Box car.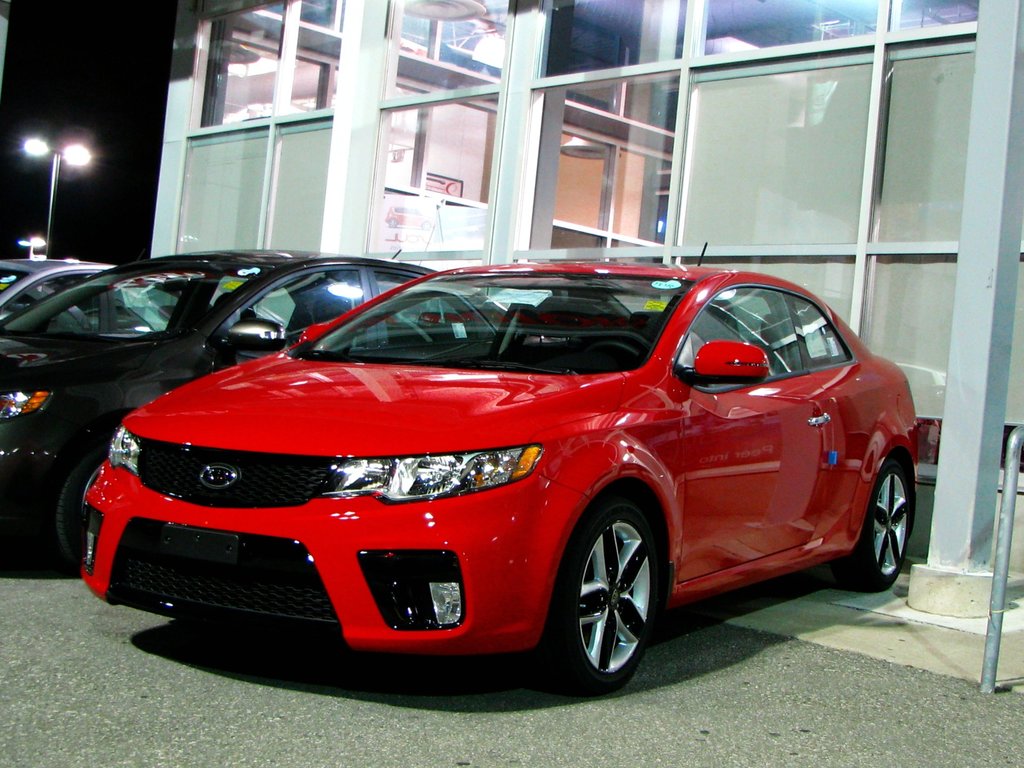
[left=383, top=205, right=435, bottom=231].
